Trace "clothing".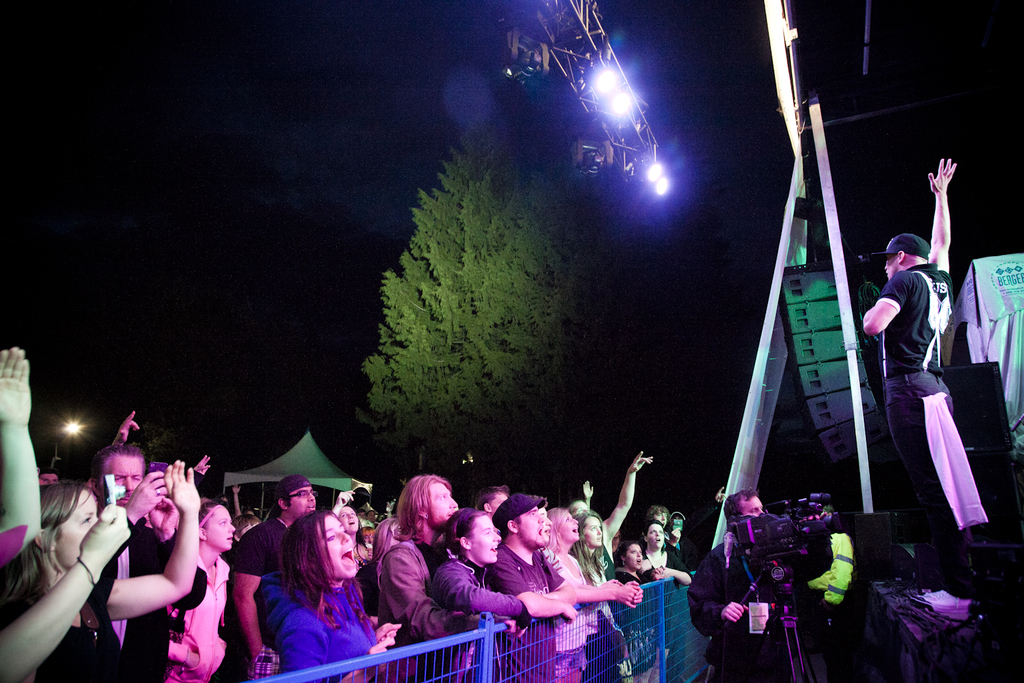
Traced to left=236, top=519, right=282, bottom=578.
